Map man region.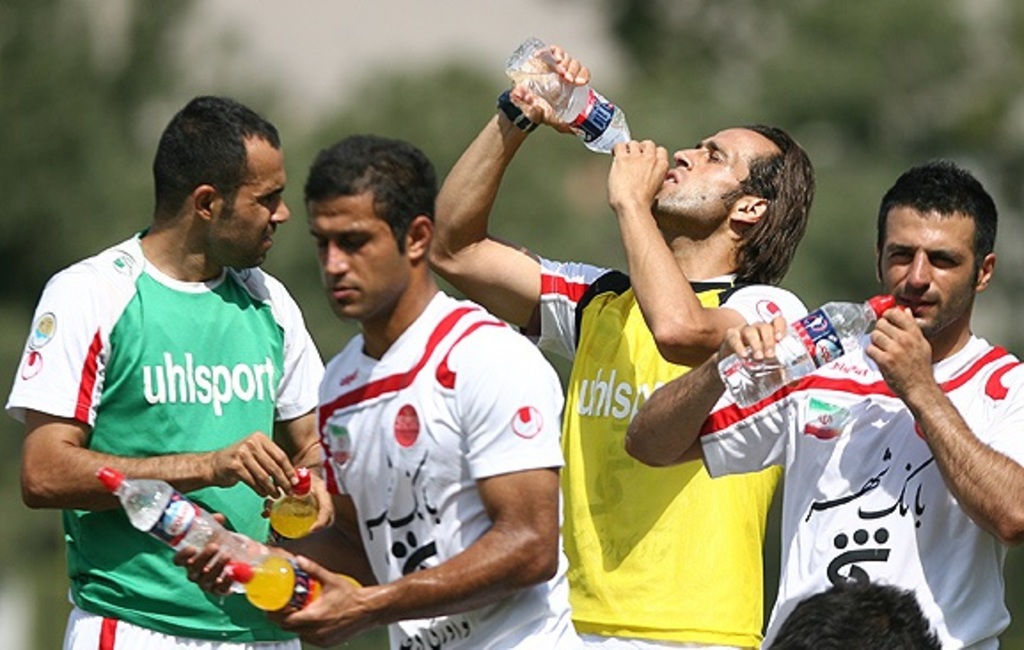
Mapped to (625,160,1022,648).
